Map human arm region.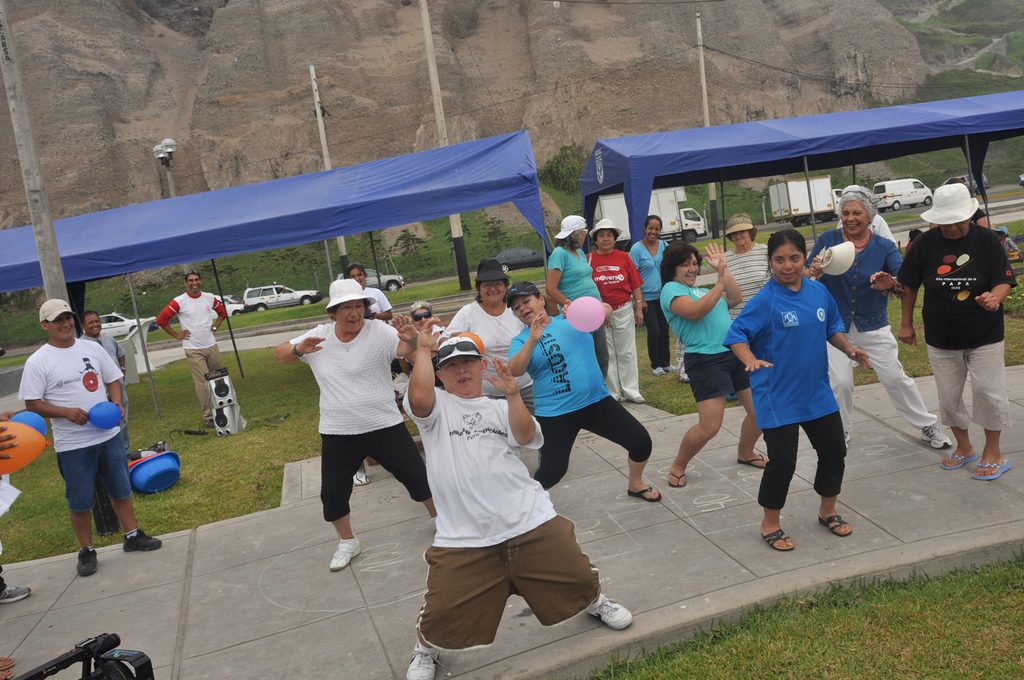
Mapped to (210,295,233,340).
